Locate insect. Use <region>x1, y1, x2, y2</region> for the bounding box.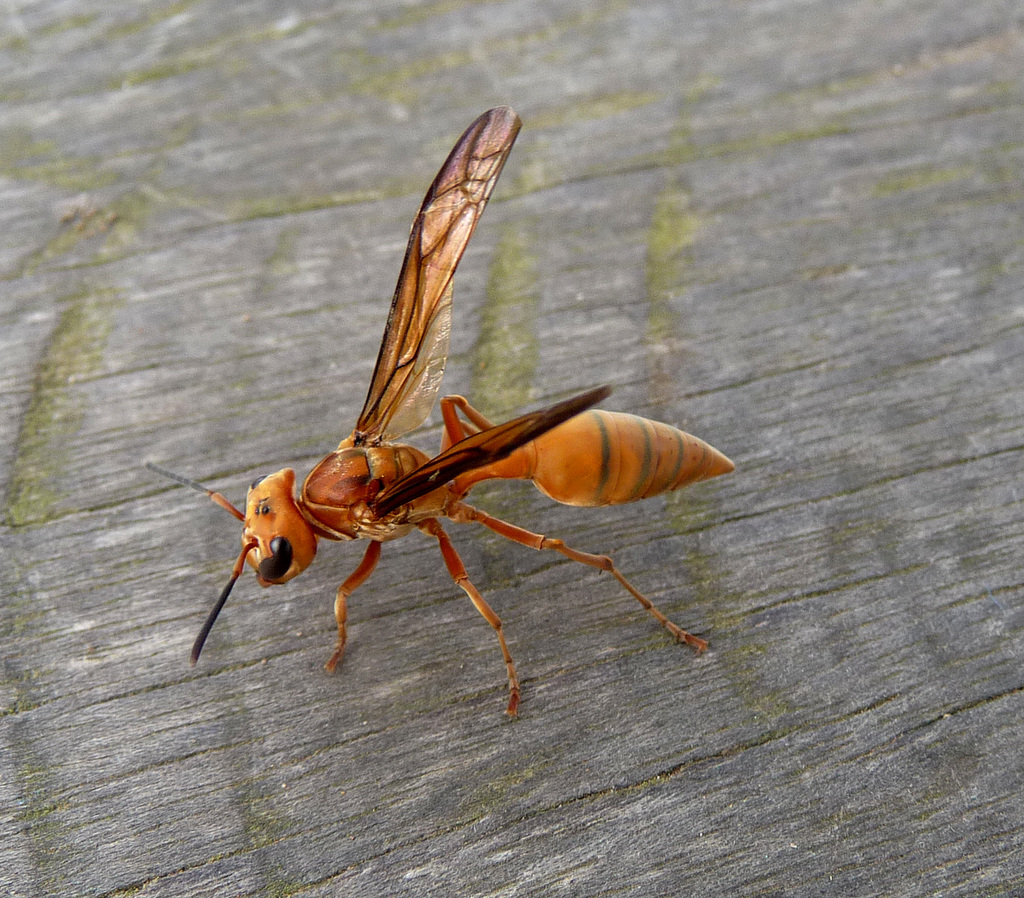
<region>138, 104, 739, 721</region>.
